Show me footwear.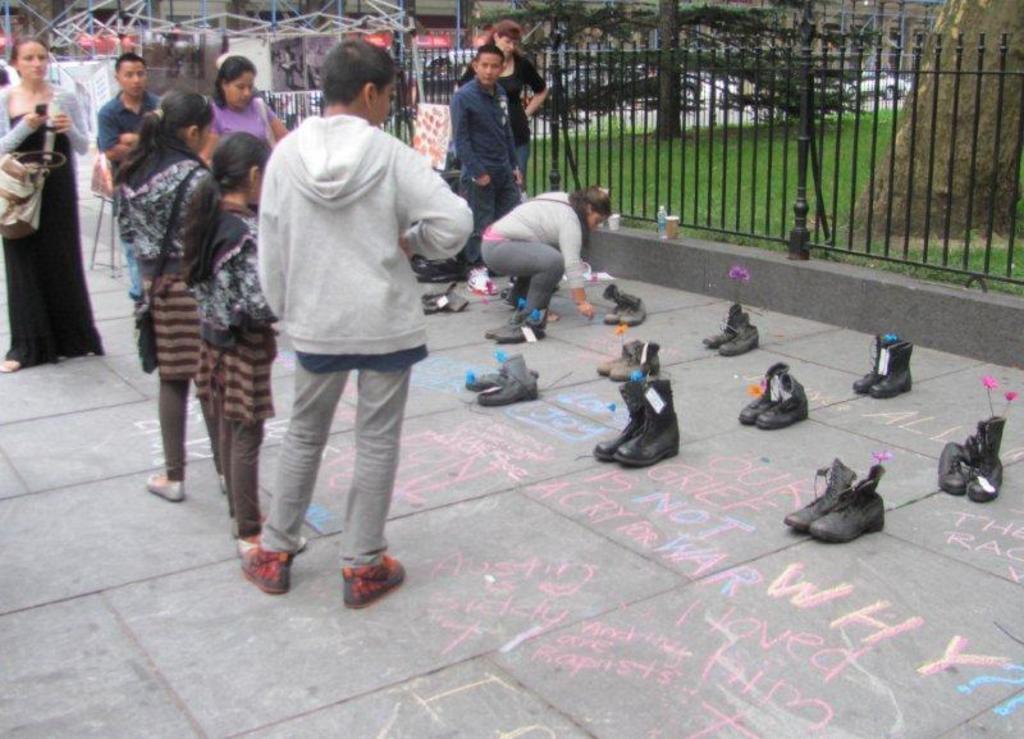
footwear is here: bbox=(626, 377, 675, 465).
